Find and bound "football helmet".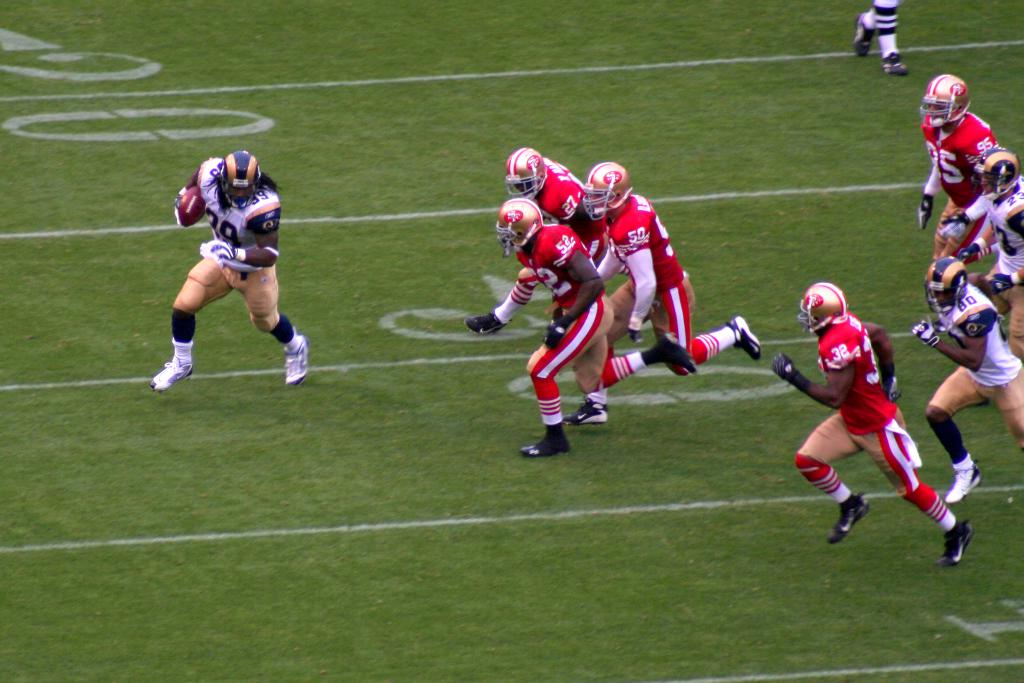
Bound: (x1=504, y1=148, x2=551, y2=197).
